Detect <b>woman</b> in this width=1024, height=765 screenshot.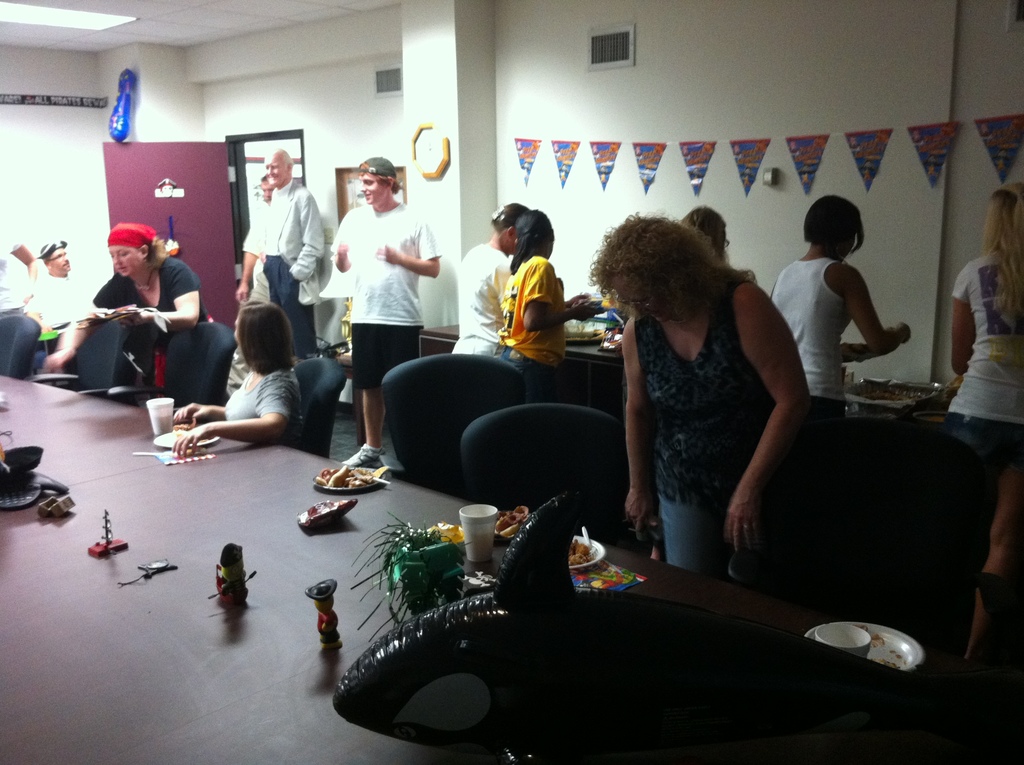
Detection: x1=168, y1=303, x2=301, y2=453.
